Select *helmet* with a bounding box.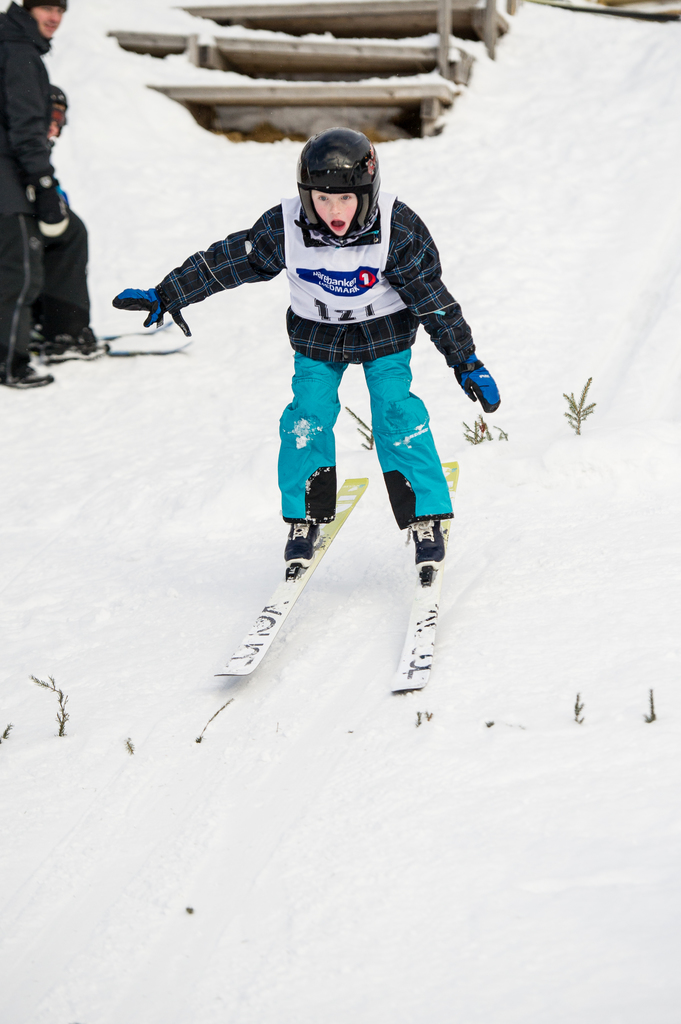
(x1=51, y1=85, x2=67, y2=140).
